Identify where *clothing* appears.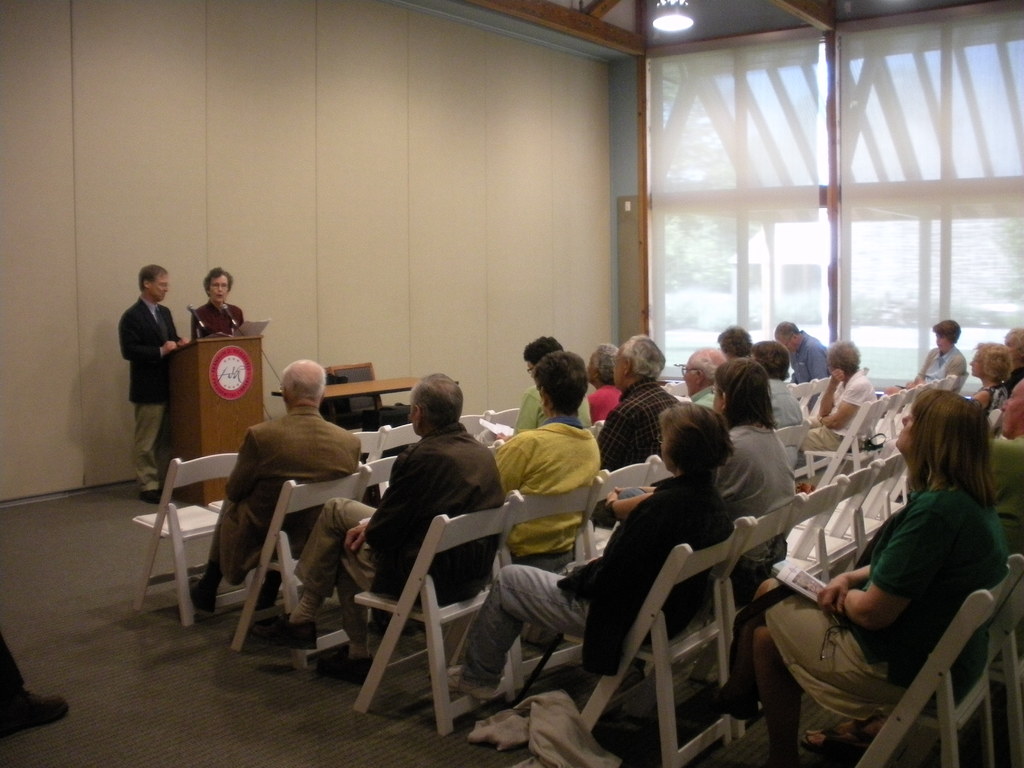
Appears at Rect(590, 384, 622, 422).
